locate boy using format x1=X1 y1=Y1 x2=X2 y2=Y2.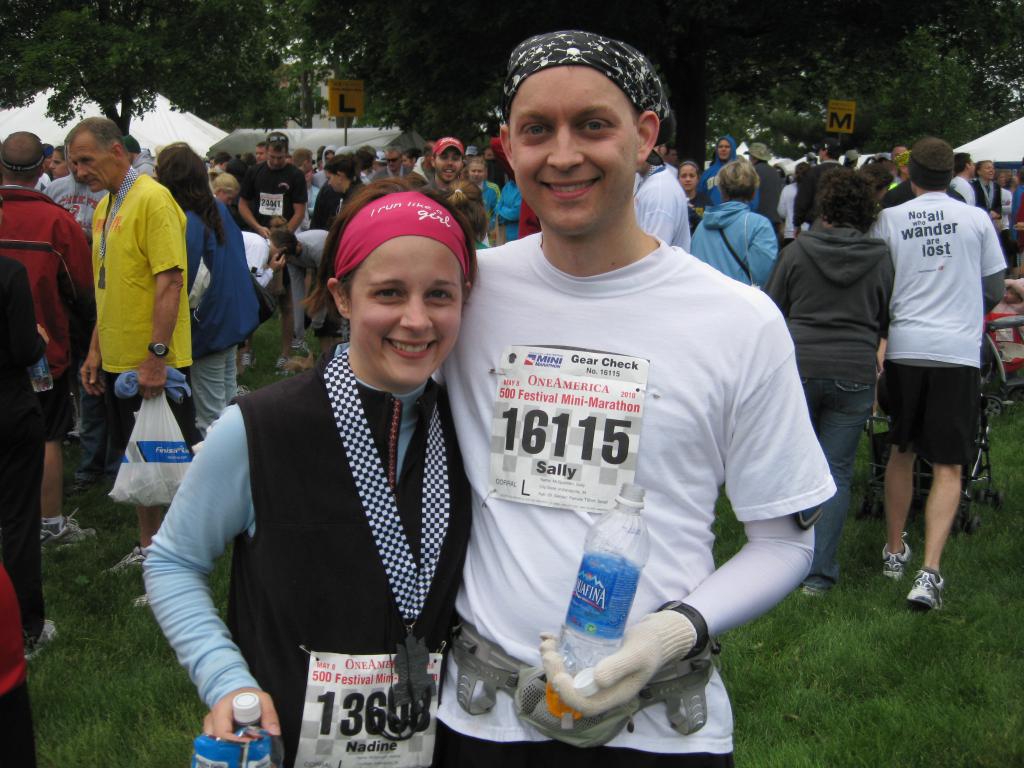
x1=839 y1=102 x2=1012 y2=638.
